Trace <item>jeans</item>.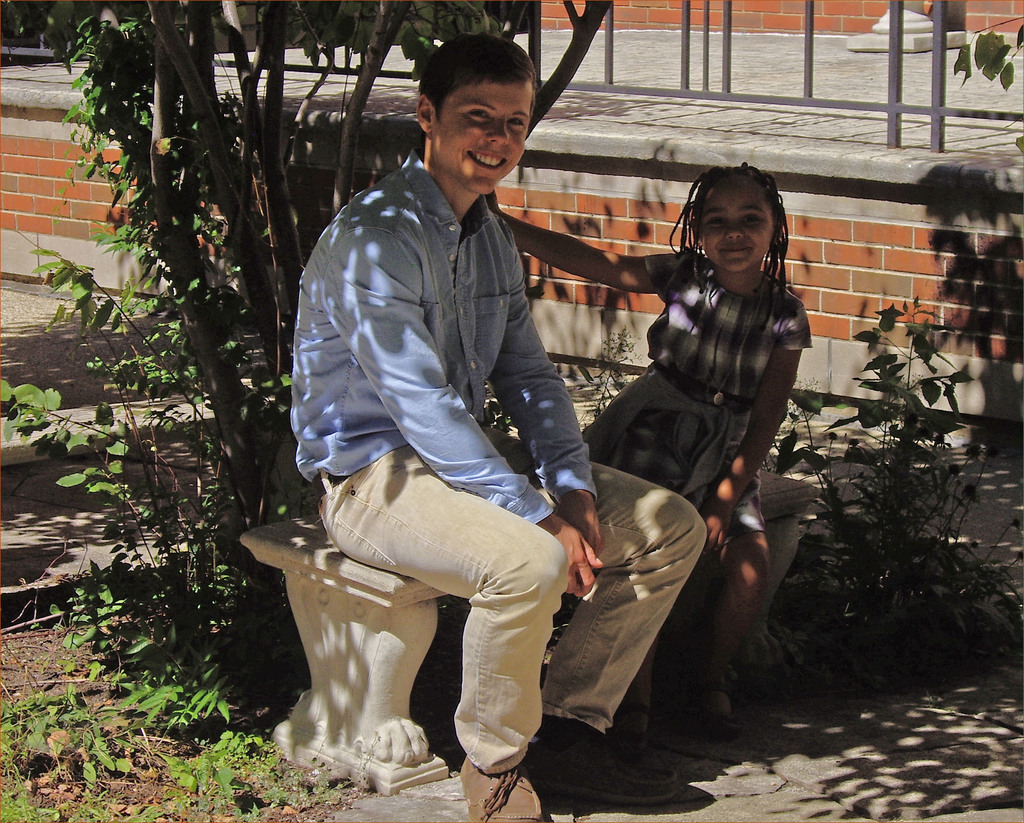
Traced to BBox(317, 467, 710, 776).
